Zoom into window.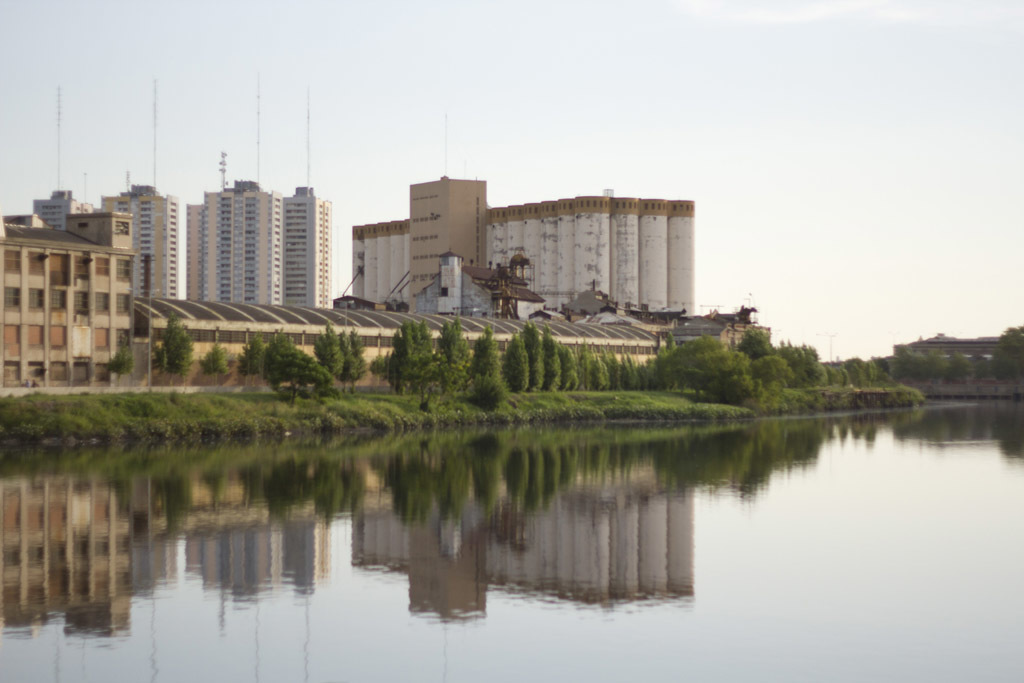
Zoom target: detection(29, 286, 45, 312).
